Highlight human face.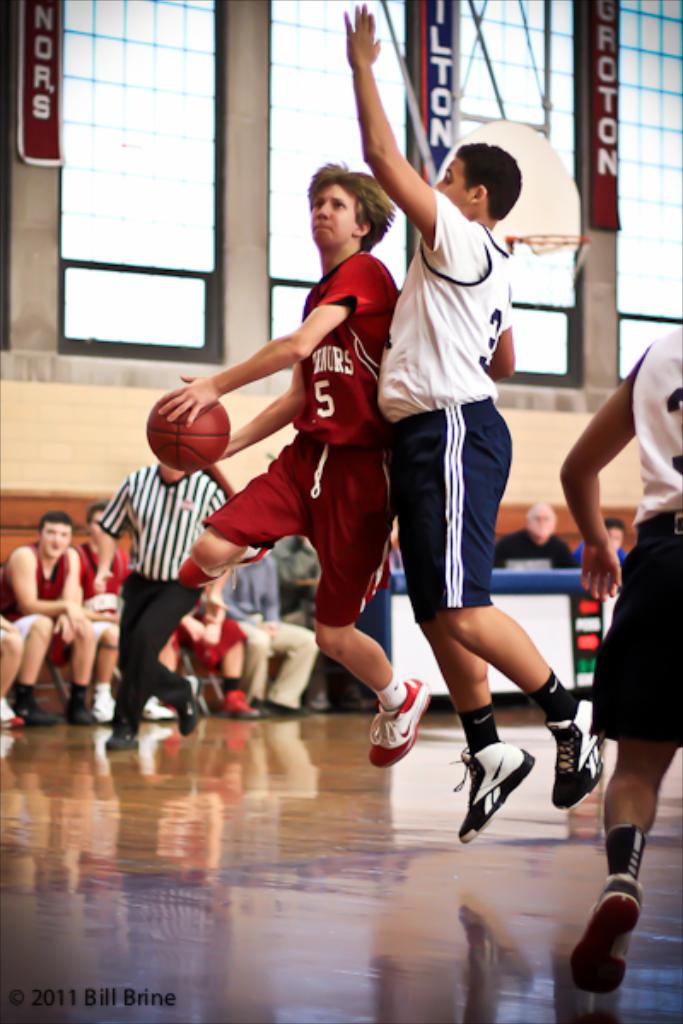
Highlighted region: 309/184/364/247.
